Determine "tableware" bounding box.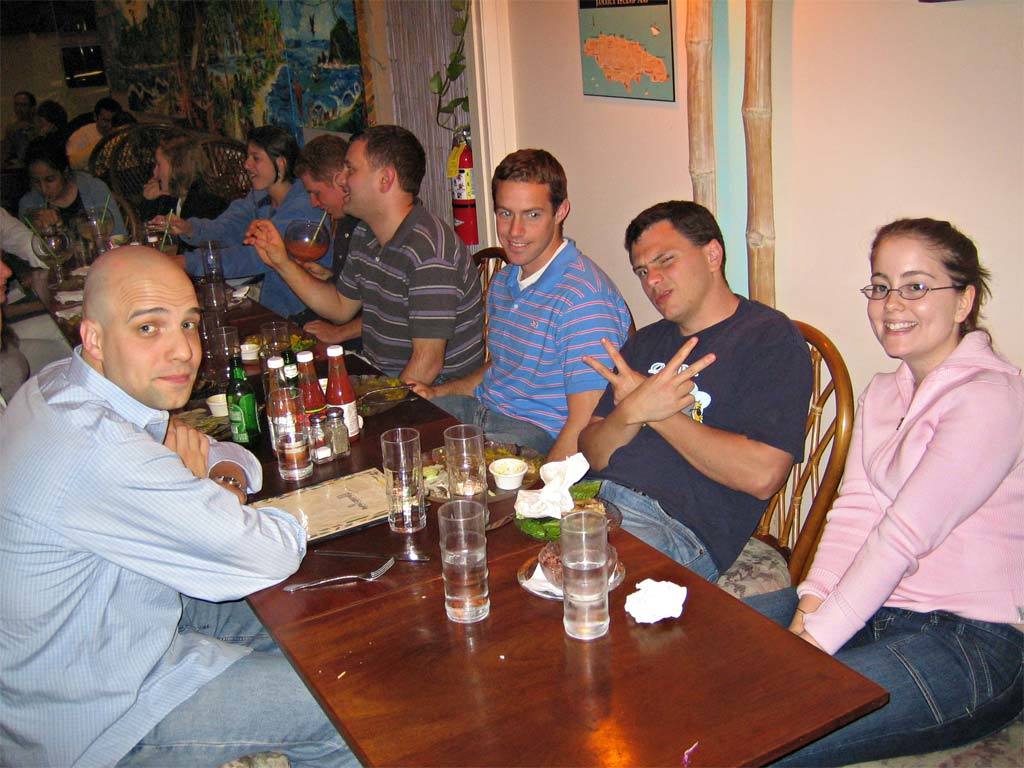
Determined: [x1=258, y1=392, x2=312, y2=479].
